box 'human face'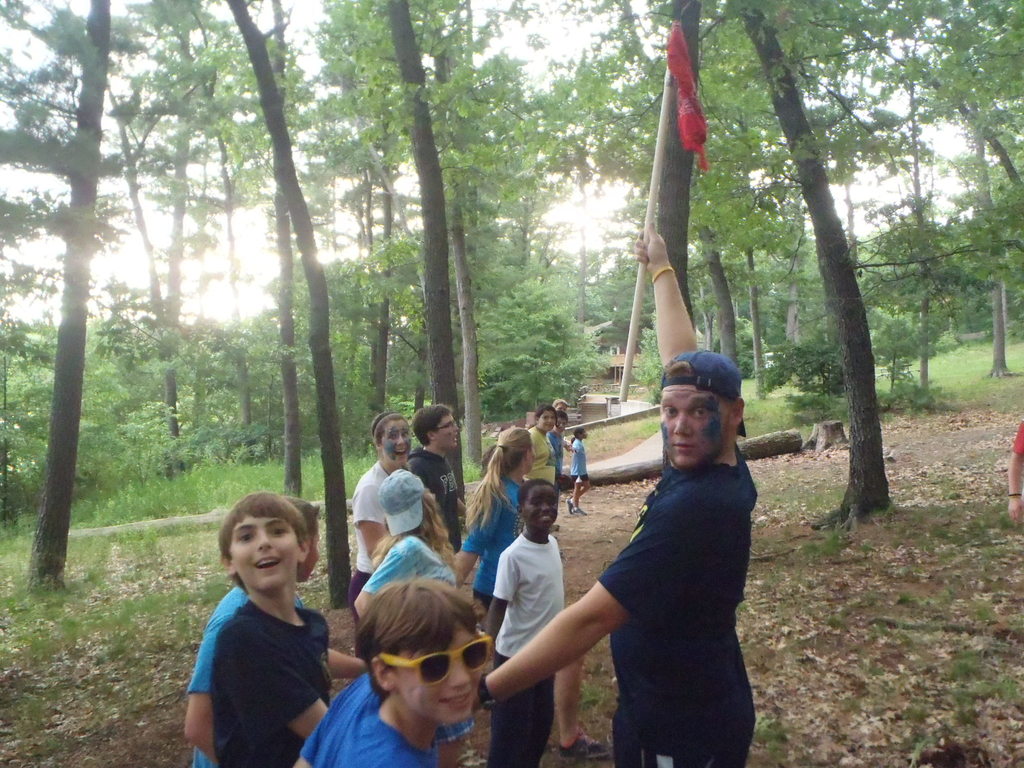
rect(535, 413, 555, 431)
